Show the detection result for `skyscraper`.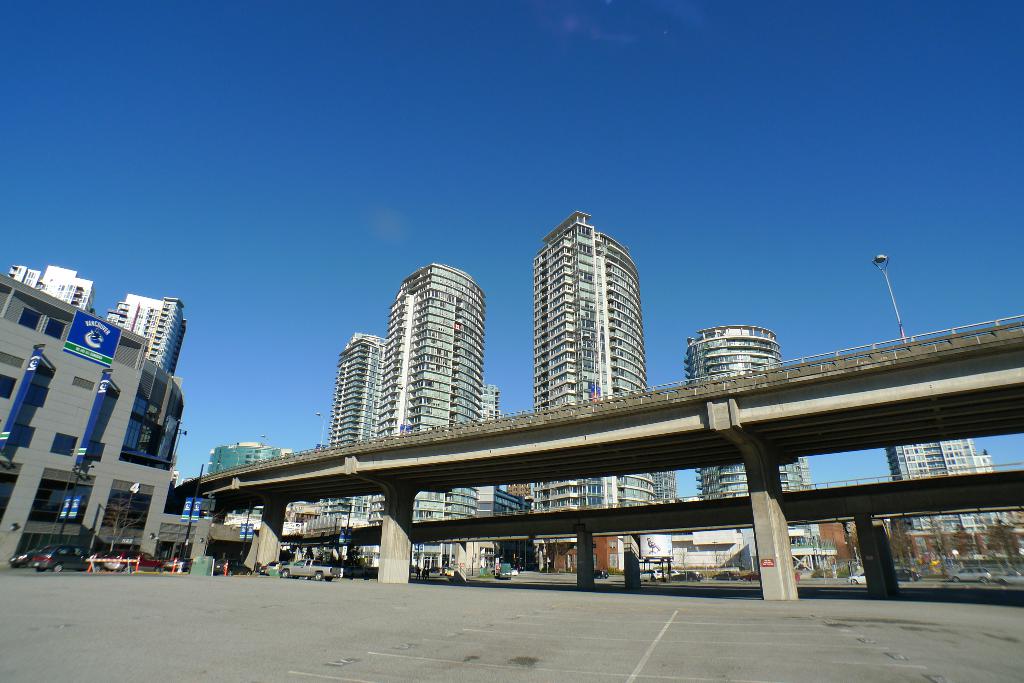
876,434,1006,540.
